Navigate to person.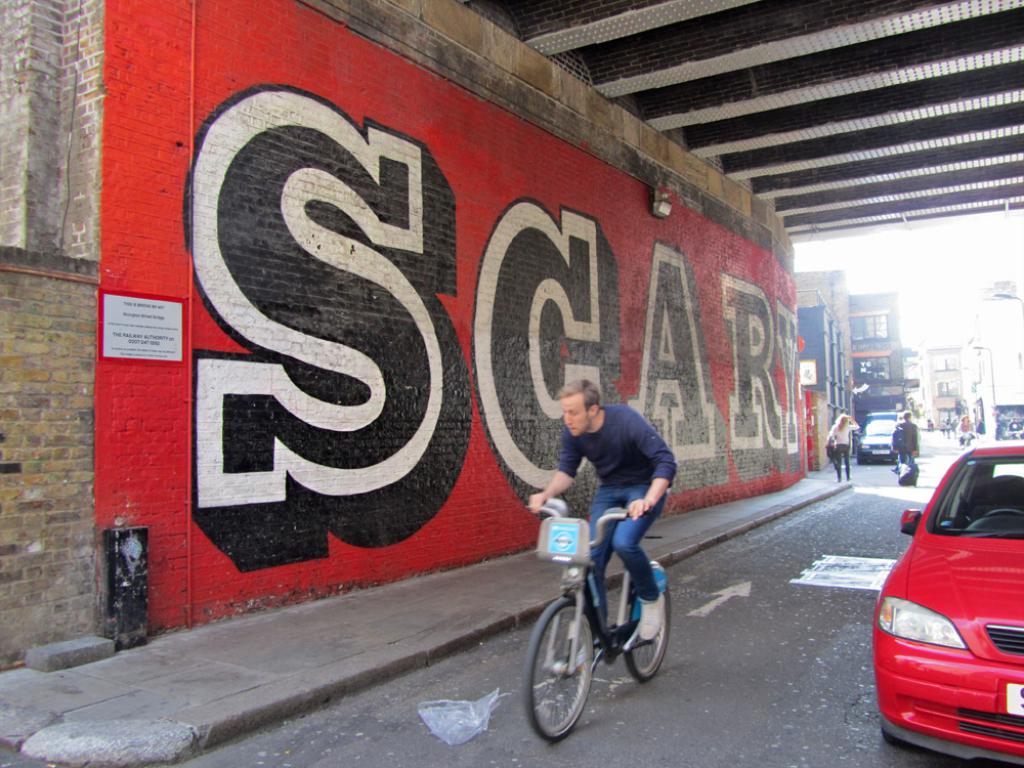
Navigation target: (825,407,862,485).
